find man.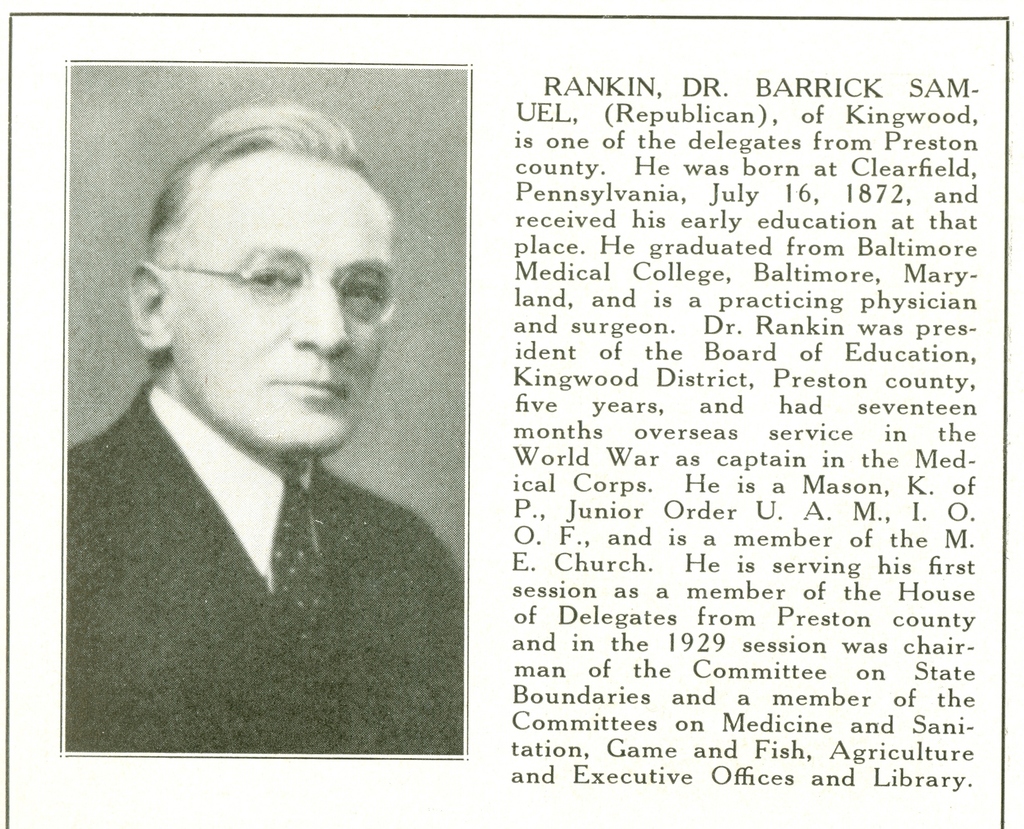
detection(44, 120, 472, 777).
